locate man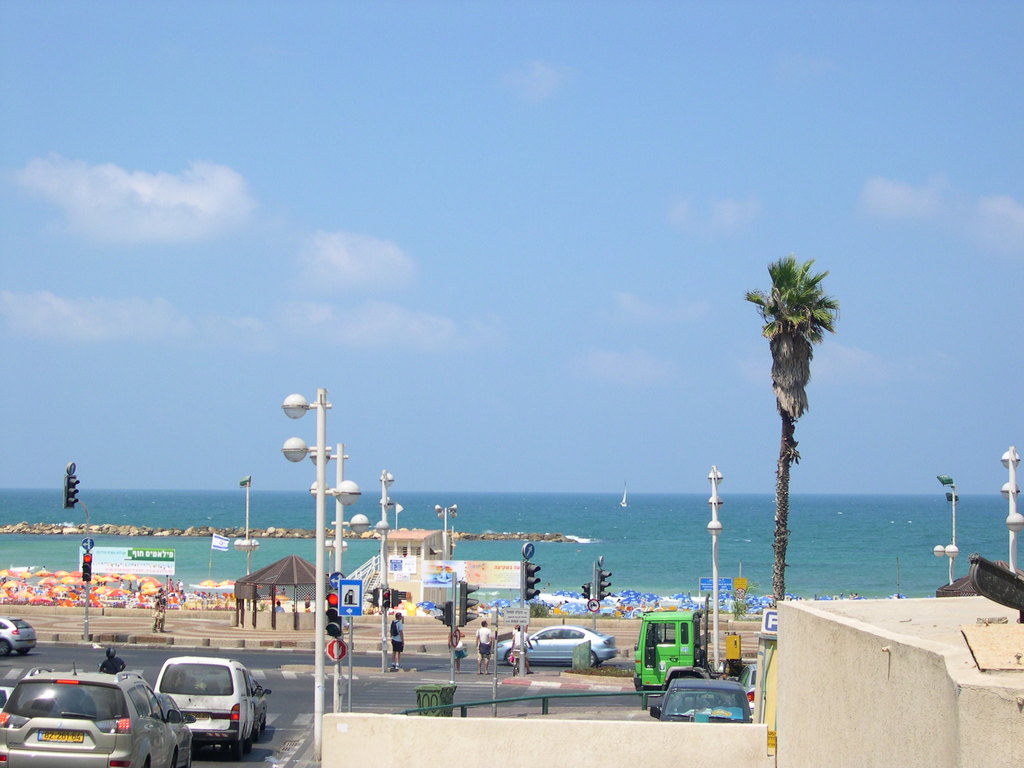
386:613:409:671
